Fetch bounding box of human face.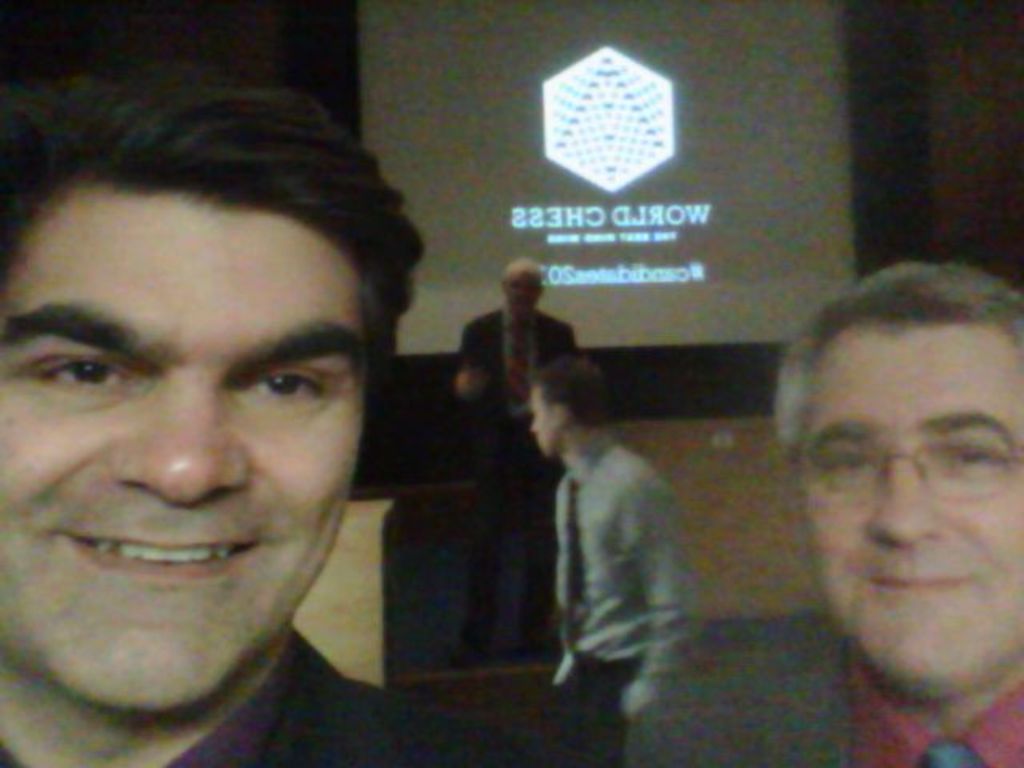
Bbox: (522,381,558,467).
